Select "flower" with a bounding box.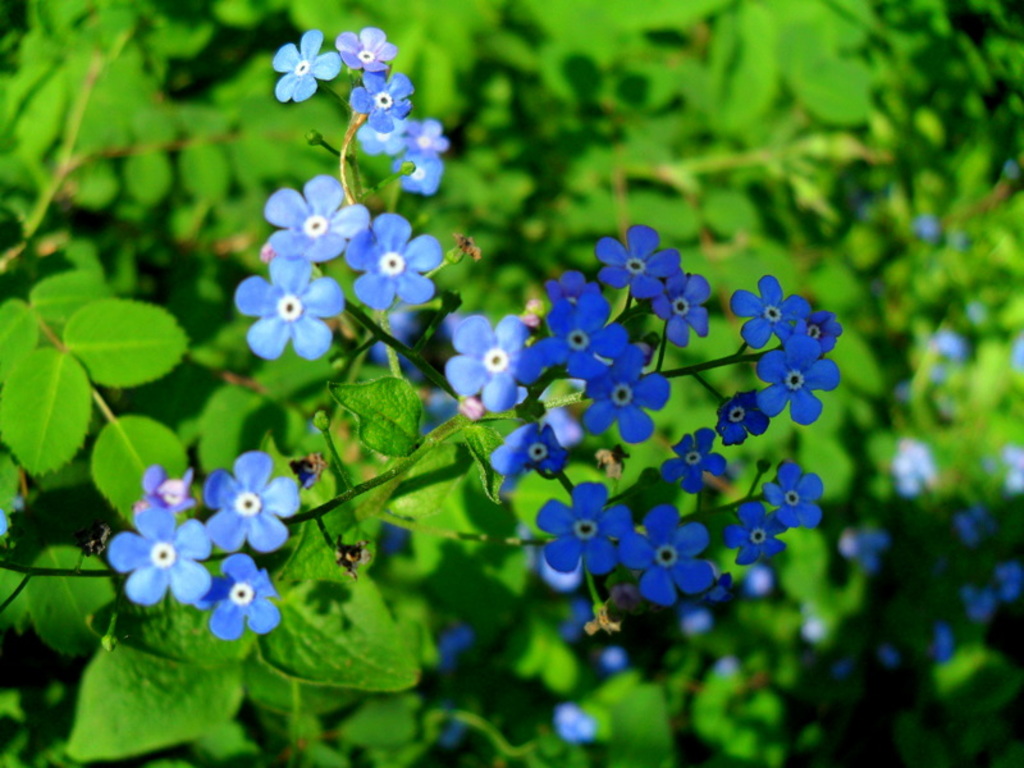
<box>238,261,342,362</box>.
